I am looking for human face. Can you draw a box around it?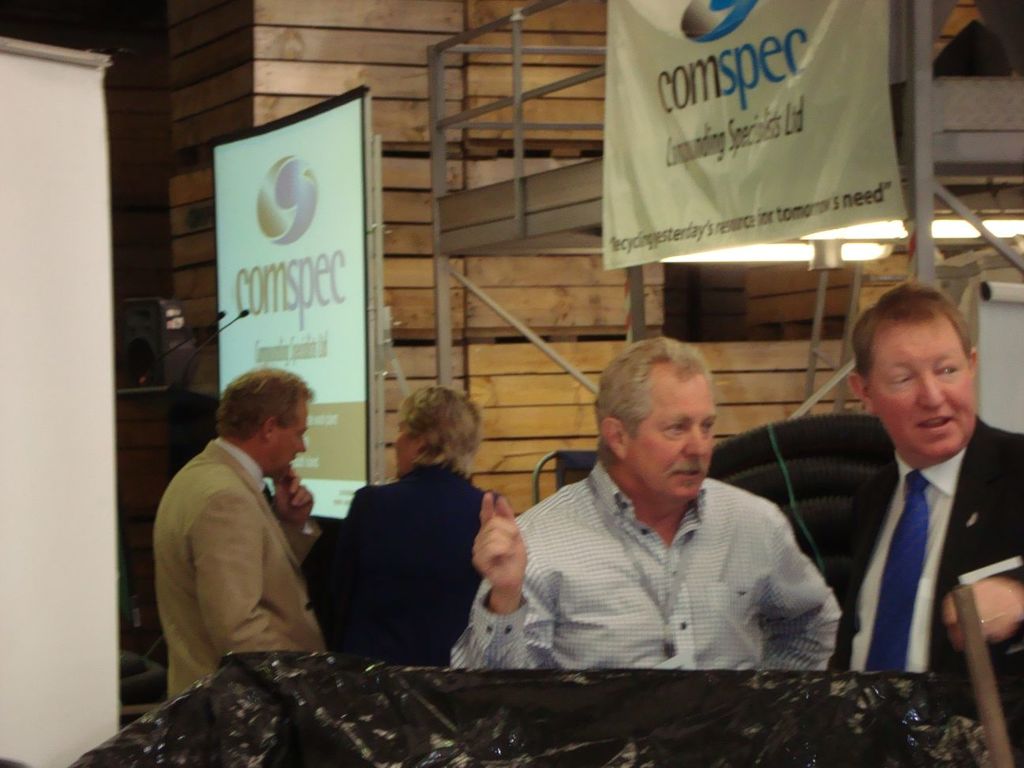
Sure, the bounding box is (868, 317, 970, 461).
